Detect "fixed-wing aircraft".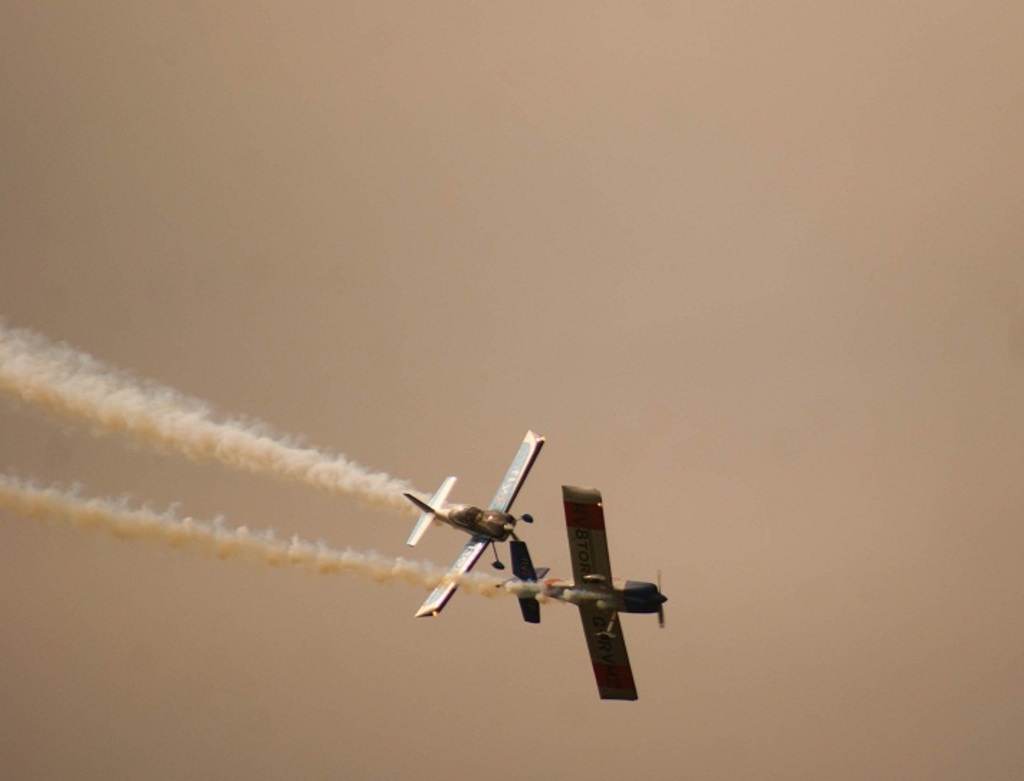
Detected at locate(401, 421, 543, 622).
